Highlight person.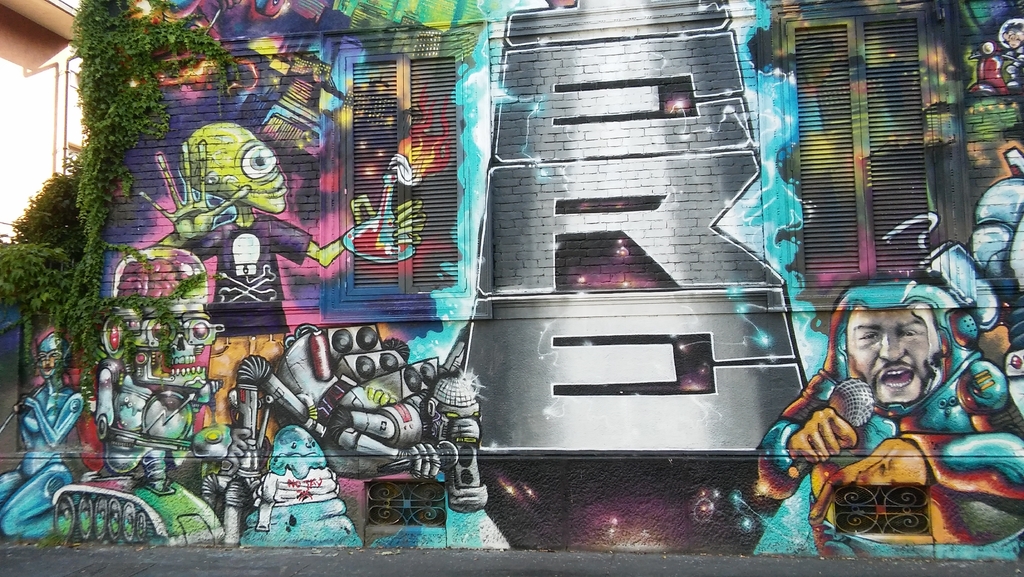
Highlighted region: <bbox>758, 286, 1023, 566</bbox>.
